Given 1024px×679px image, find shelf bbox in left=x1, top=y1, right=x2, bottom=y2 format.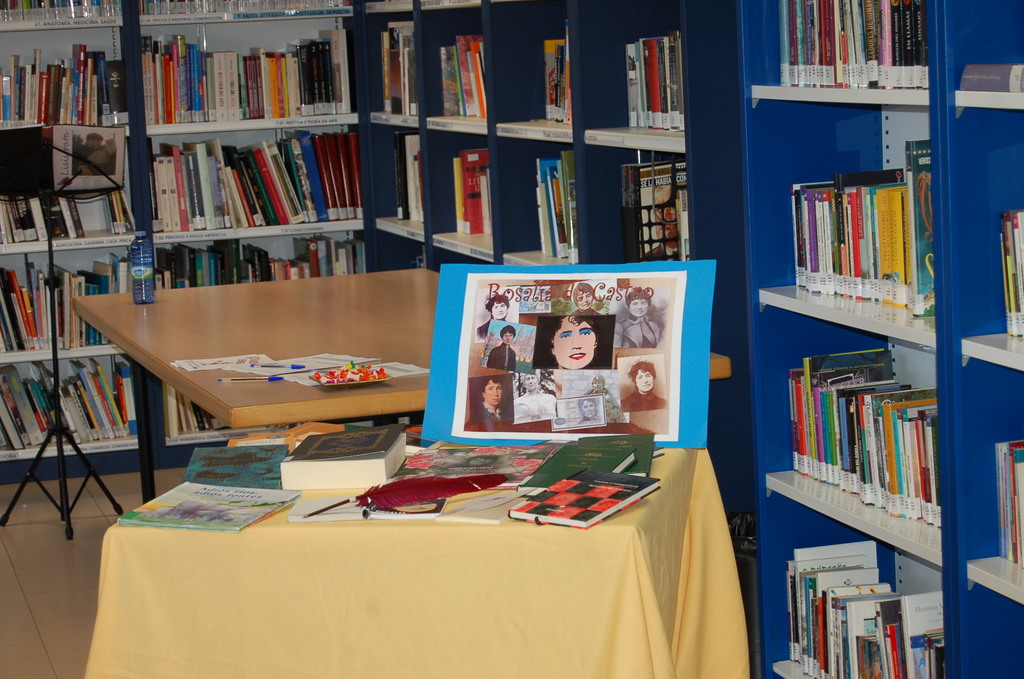
left=949, top=560, right=1021, bottom=678.
